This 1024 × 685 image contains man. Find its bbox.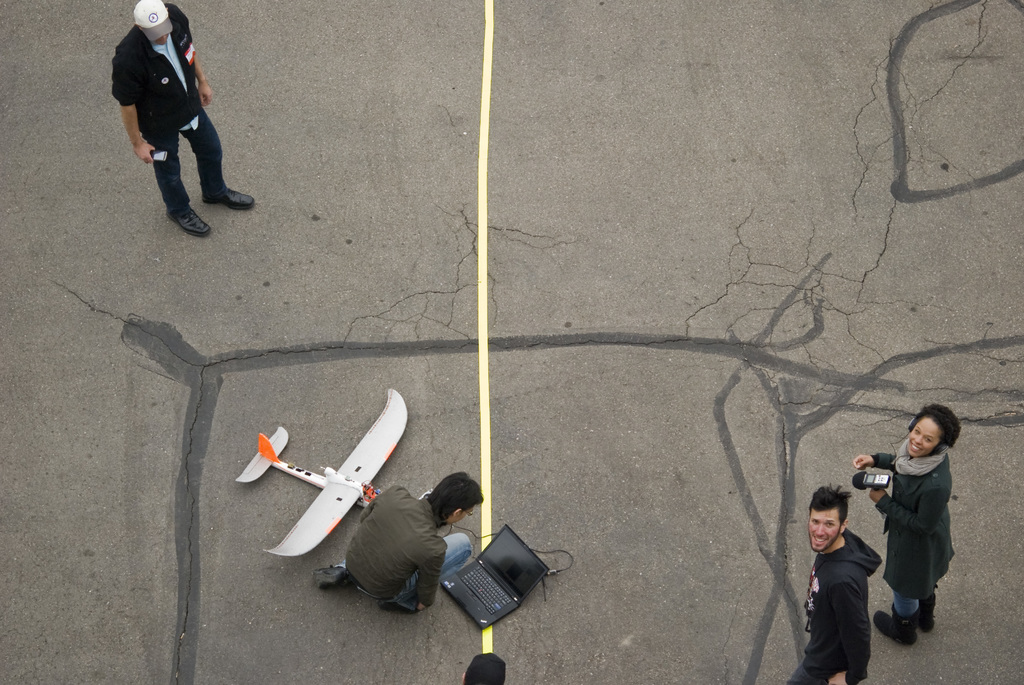
(103,1,230,232).
